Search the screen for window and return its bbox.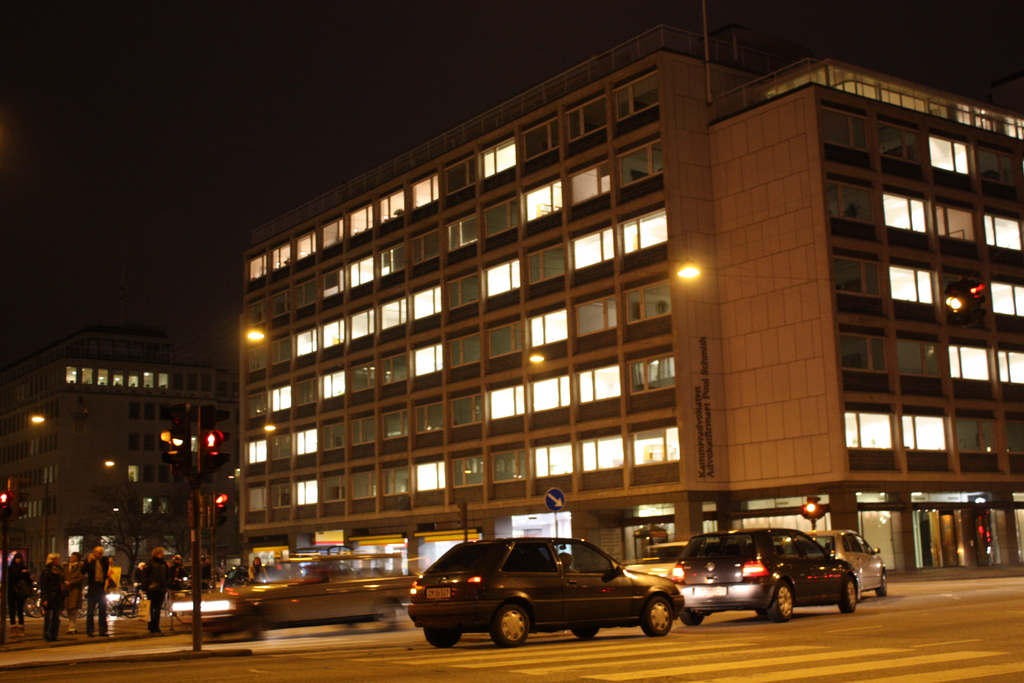
Found: (445,391,486,427).
